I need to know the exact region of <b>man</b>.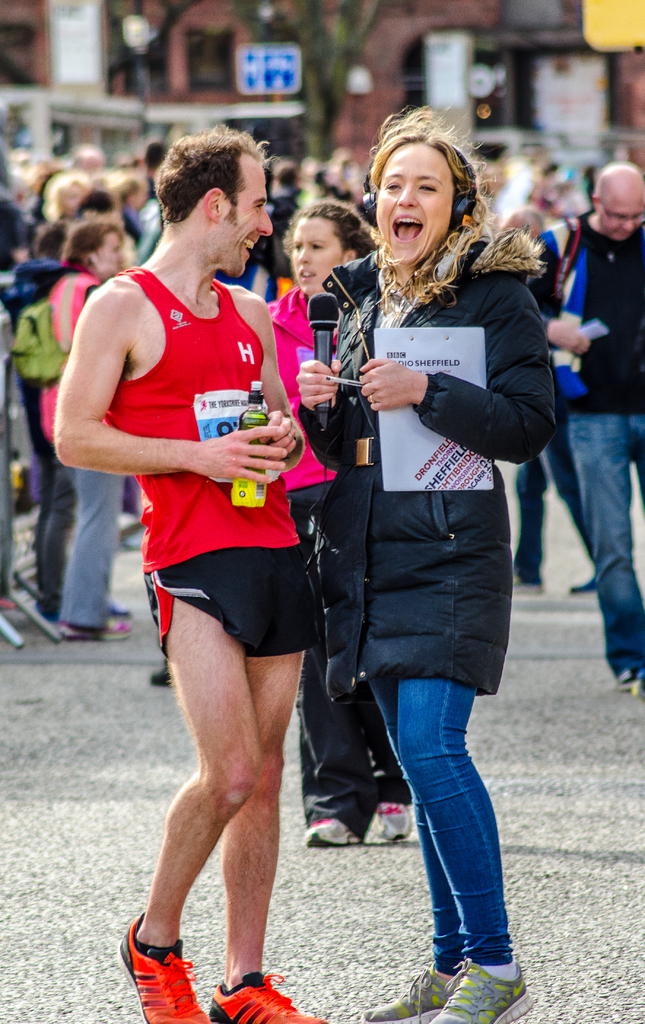
Region: Rect(65, 149, 356, 947).
